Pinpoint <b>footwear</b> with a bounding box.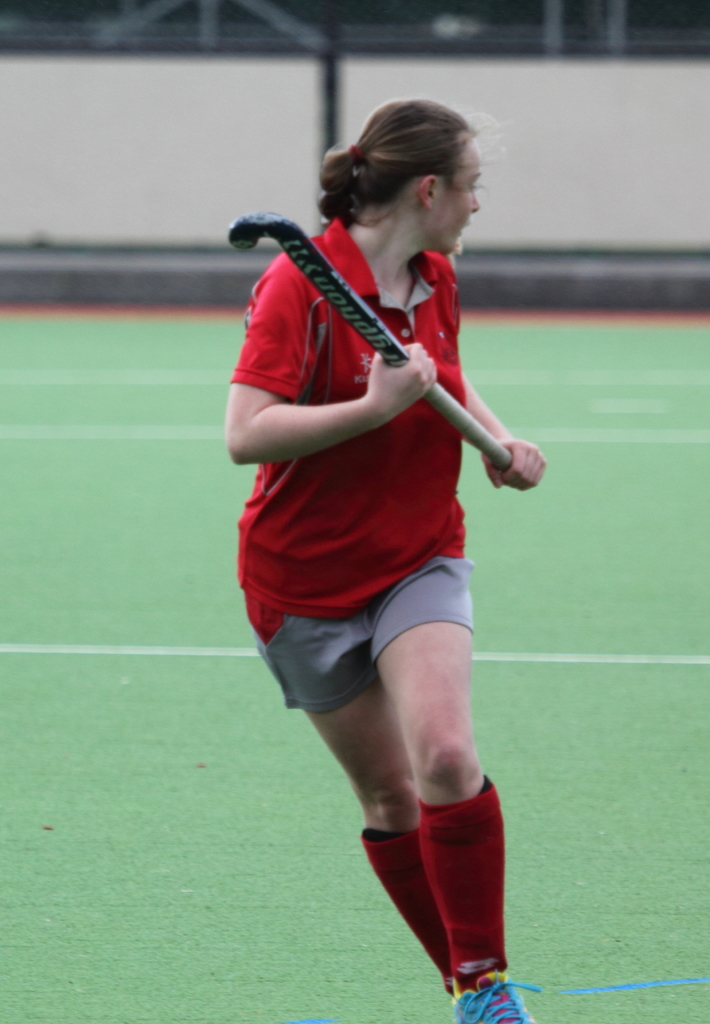
BBox(453, 969, 536, 1023).
